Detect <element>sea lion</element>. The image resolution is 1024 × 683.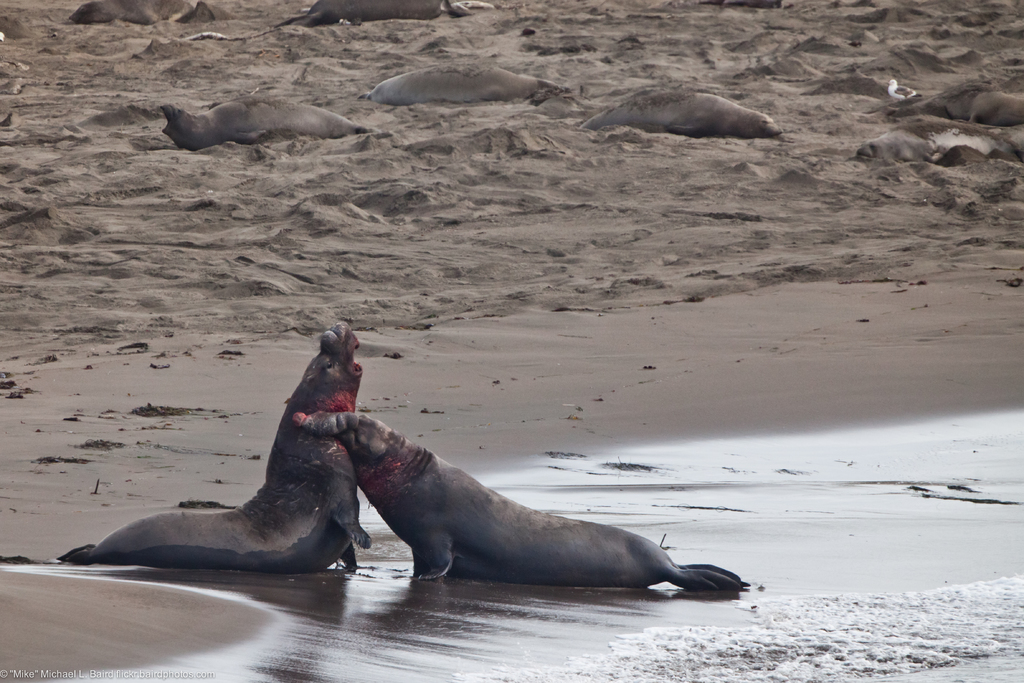
crop(891, 75, 1000, 113).
